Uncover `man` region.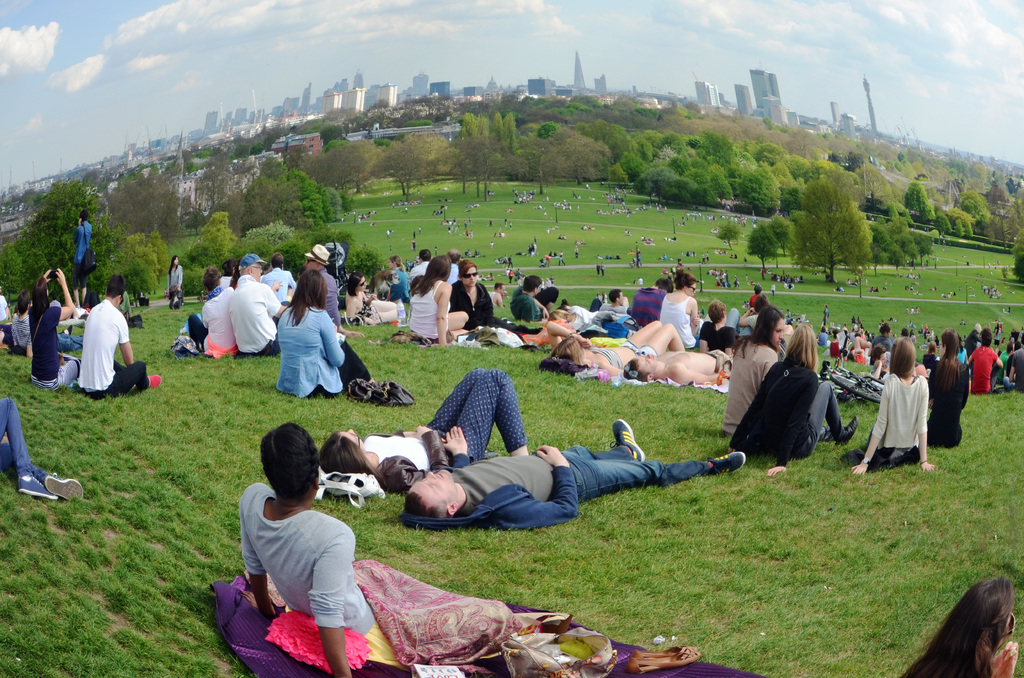
Uncovered: locate(410, 248, 429, 278).
